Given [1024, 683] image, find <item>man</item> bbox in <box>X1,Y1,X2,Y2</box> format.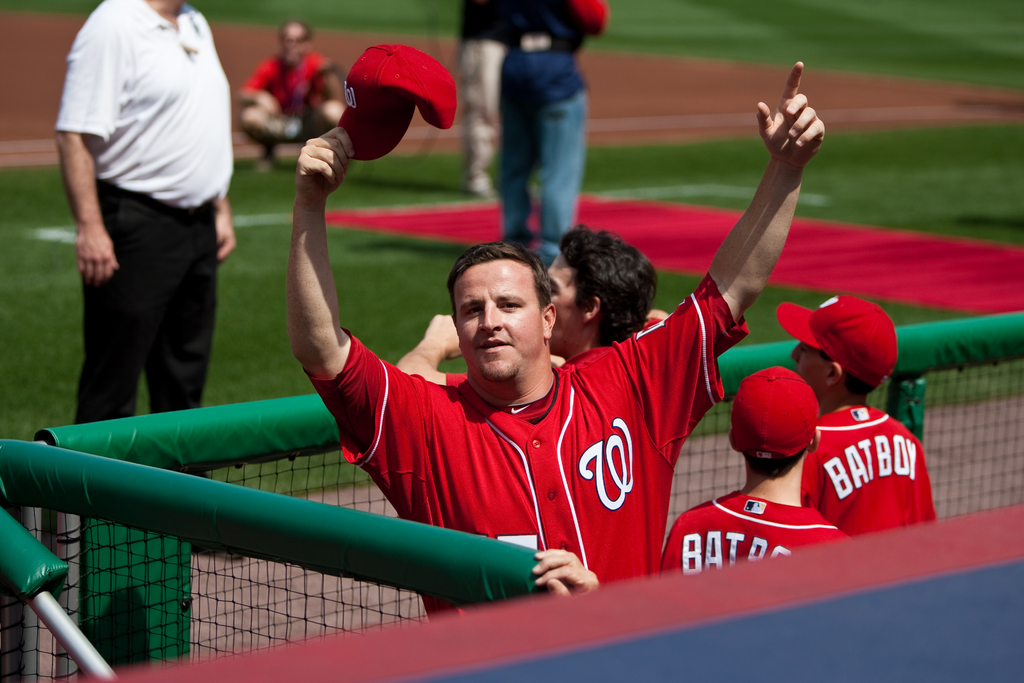
<box>496,0,612,265</box>.
